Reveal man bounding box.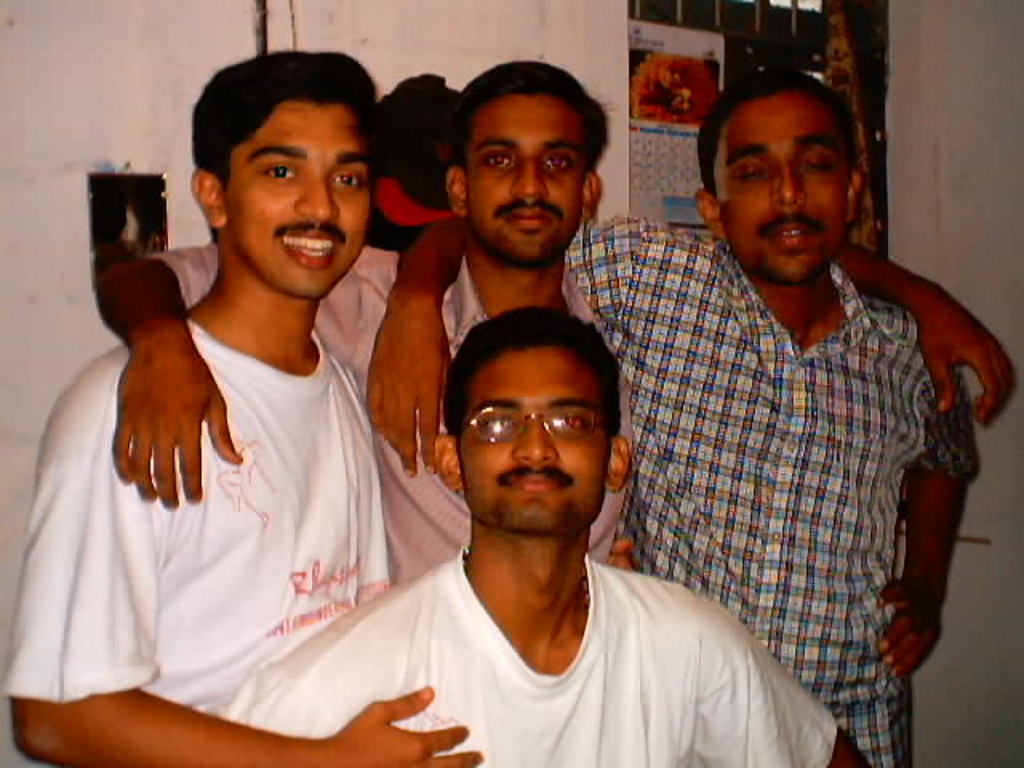
Revealed: 266/301/882/766.
